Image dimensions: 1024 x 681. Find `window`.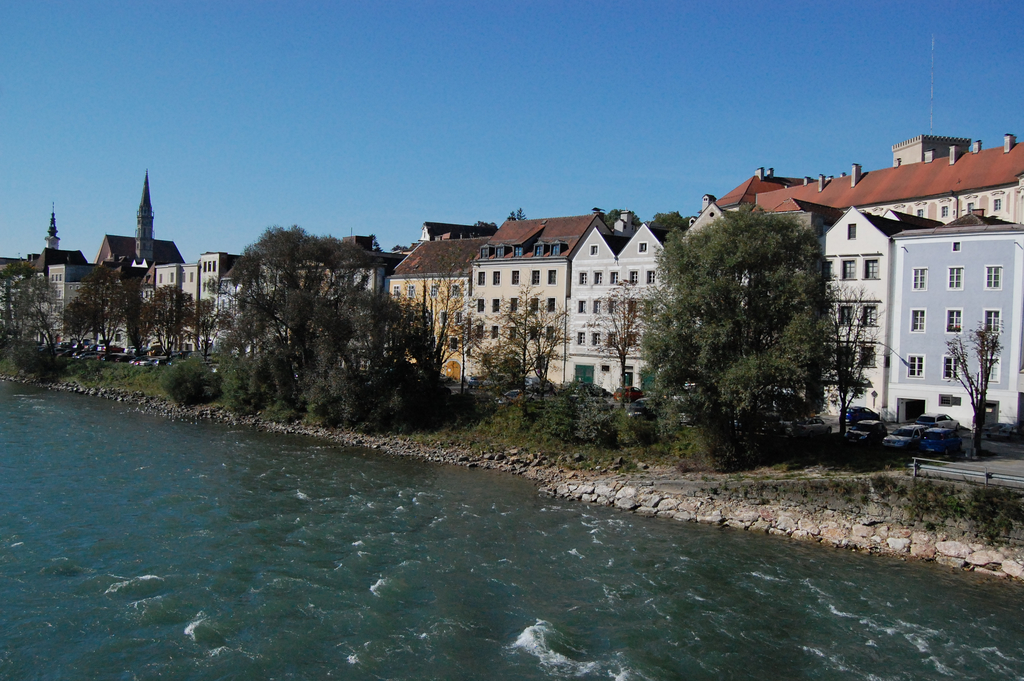
box(947, 268, 963, 291).
